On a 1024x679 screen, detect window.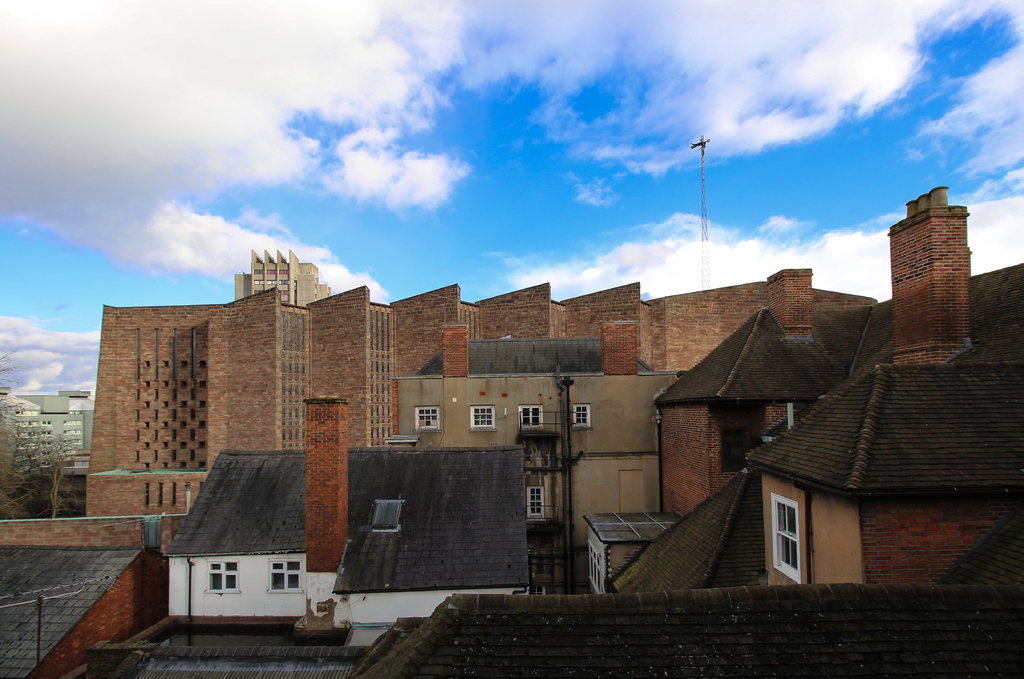
(180,442,187,449).
